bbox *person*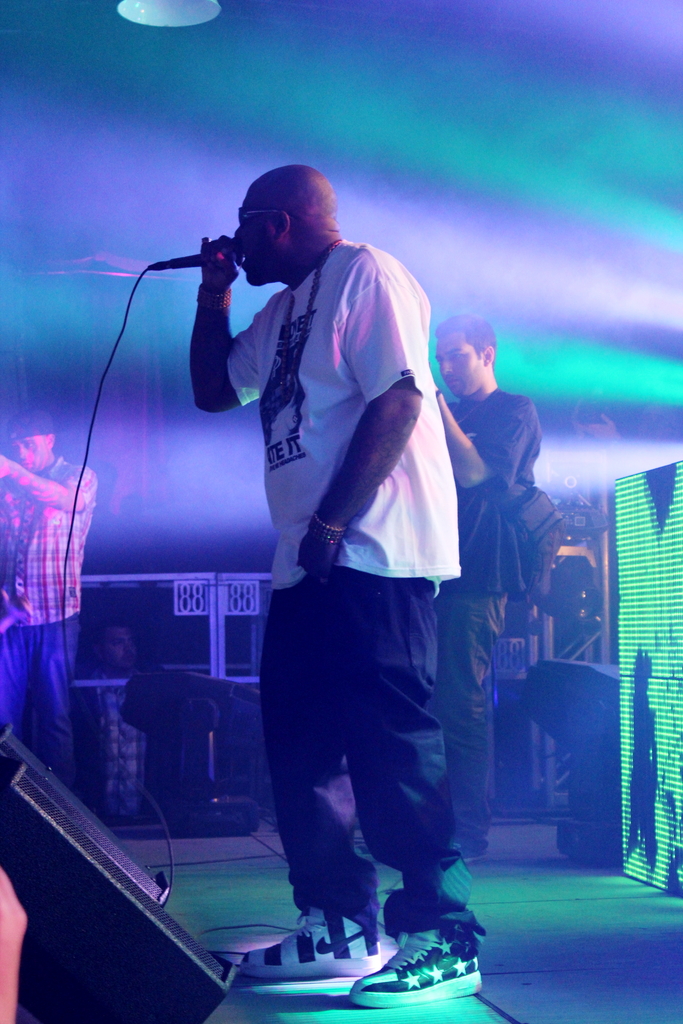
box(76, 624, 152, 817)
